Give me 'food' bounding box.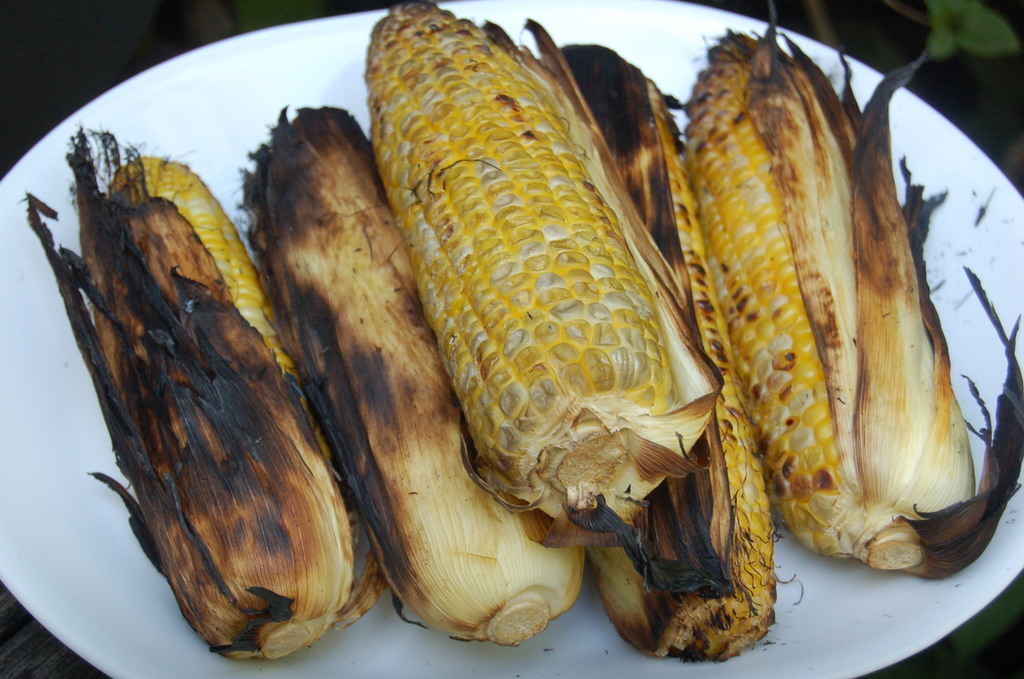
l=233, t=110, r=579, b=647.
